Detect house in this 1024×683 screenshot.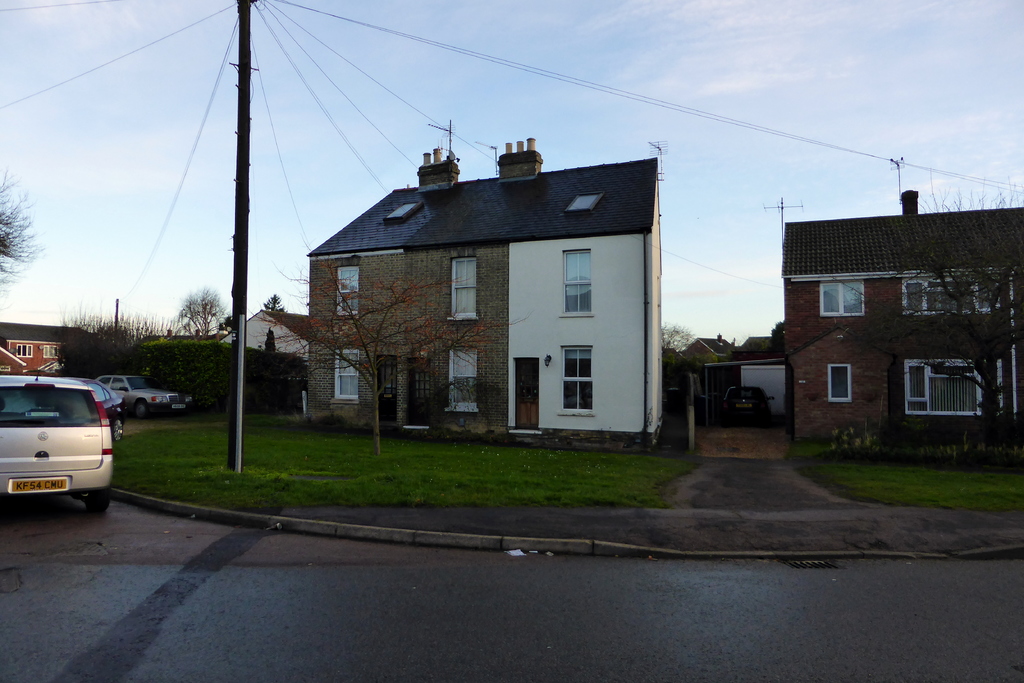
Detection: 1:324:92:378.
